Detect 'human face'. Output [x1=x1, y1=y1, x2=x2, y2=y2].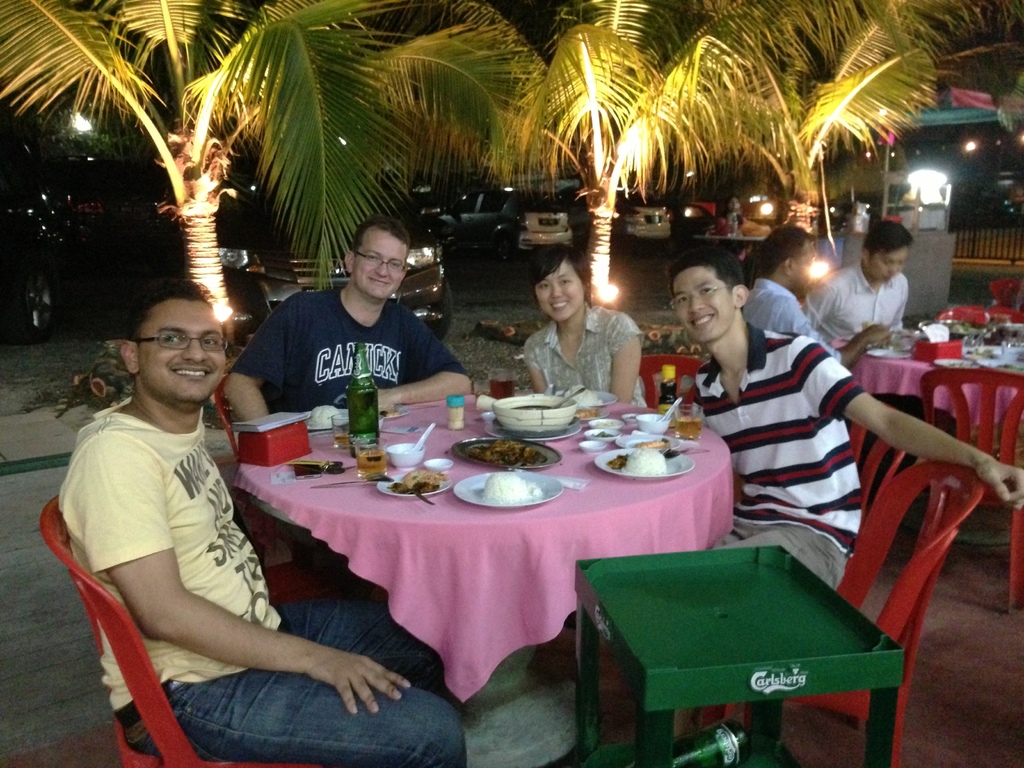
[x1=677, y1=266, x2=732, y2=345].
